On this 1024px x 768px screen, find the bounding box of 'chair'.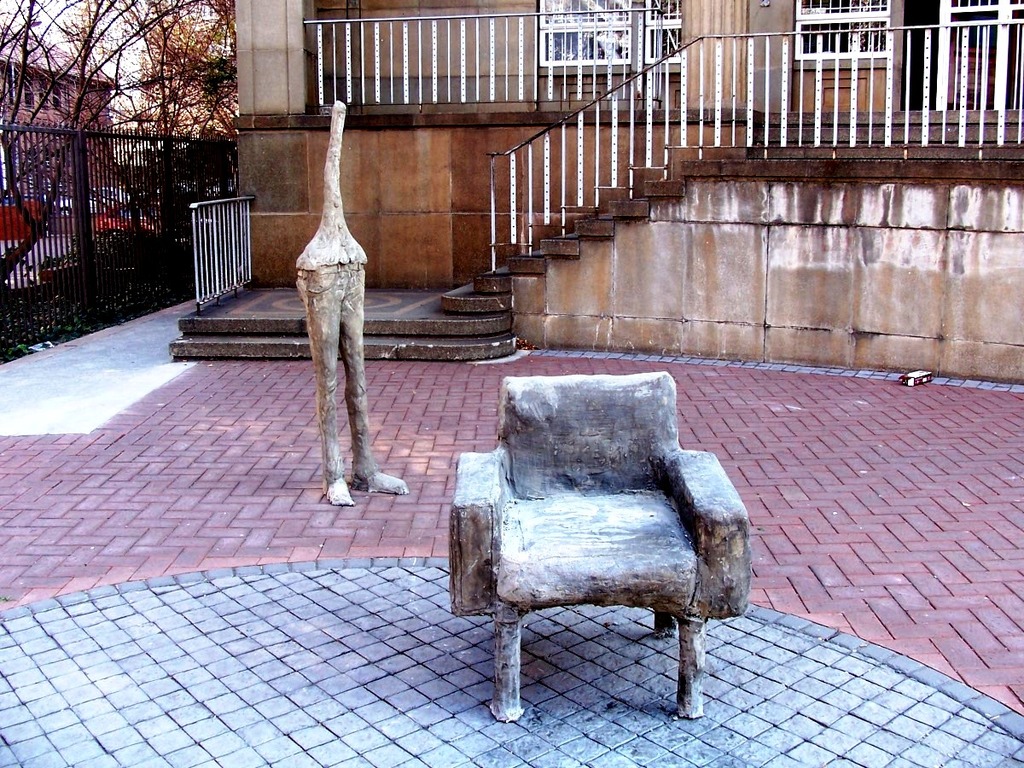
Bounding box: <box>449,370,750,723</box>.
